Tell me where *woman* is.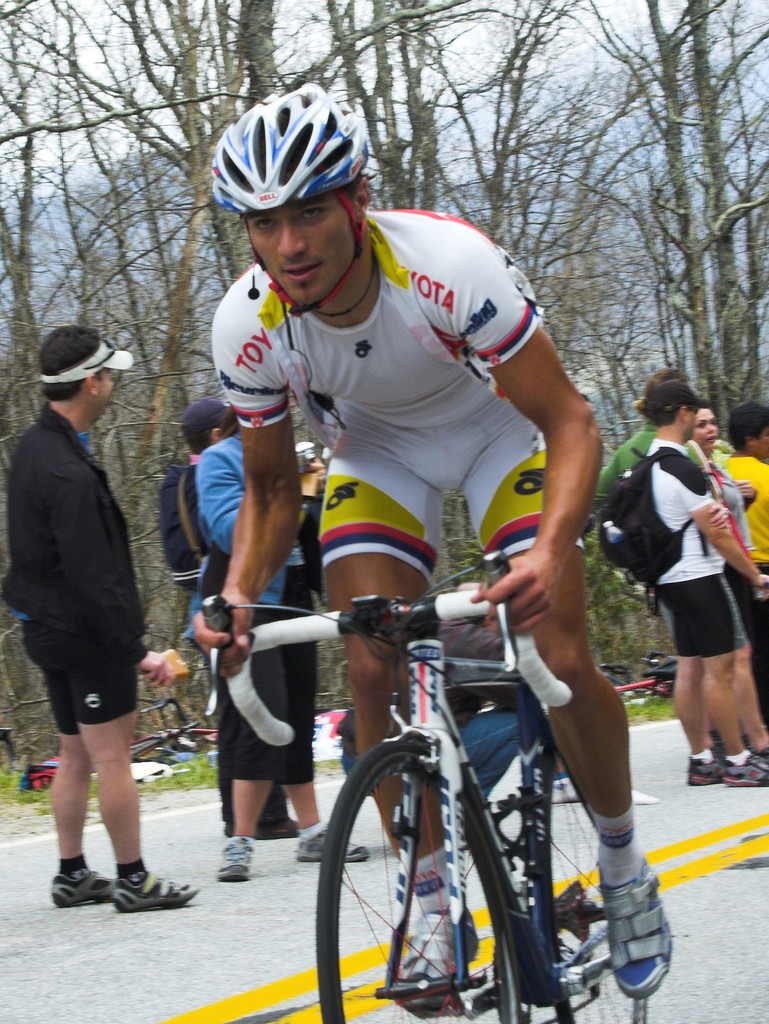
*woman* is at <box>734,388,768,609</box>.
